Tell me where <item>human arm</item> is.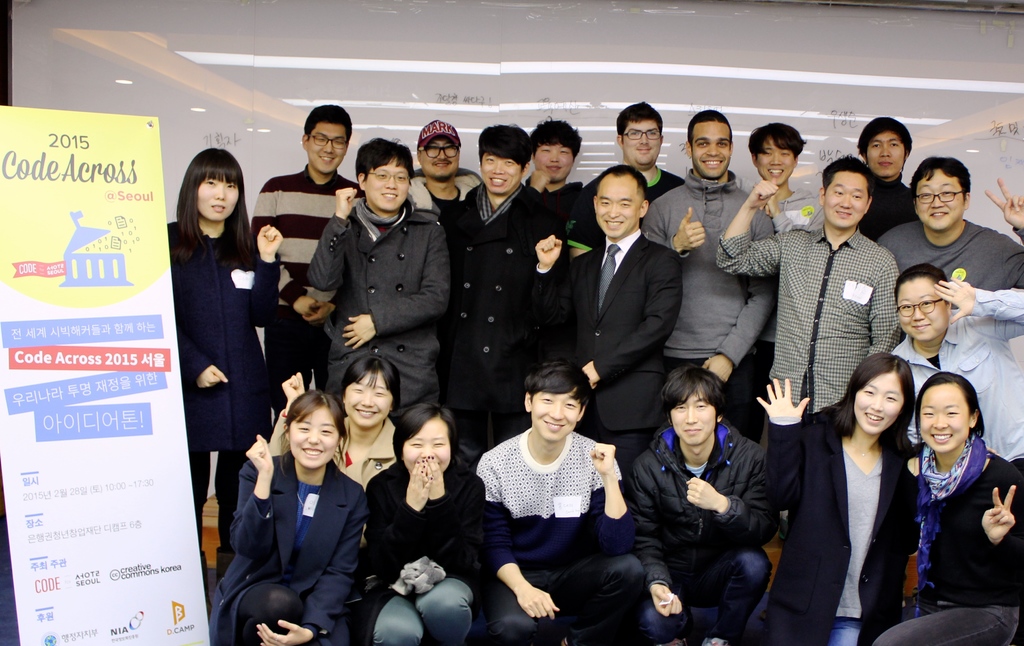
<item>human arm</item> is at bbox(232, 435, 284, 555).
